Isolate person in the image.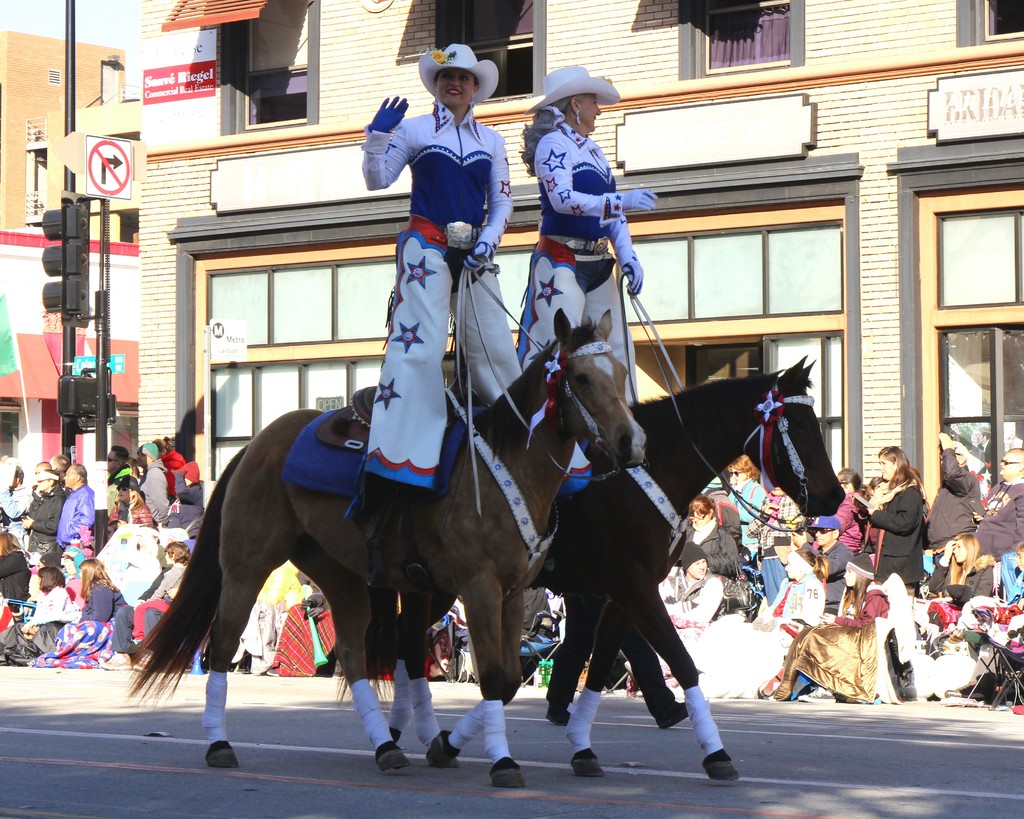
Isolated region: left=106, top=470, right=152, bottom=534.
